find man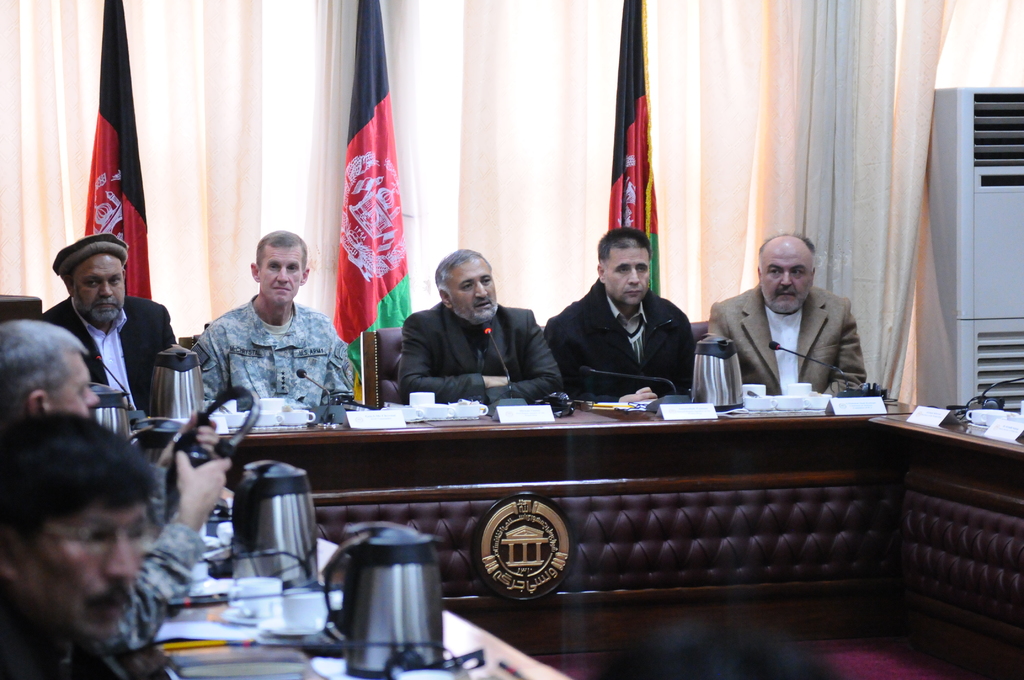
left=709, top=229, right=867, bottom=394
